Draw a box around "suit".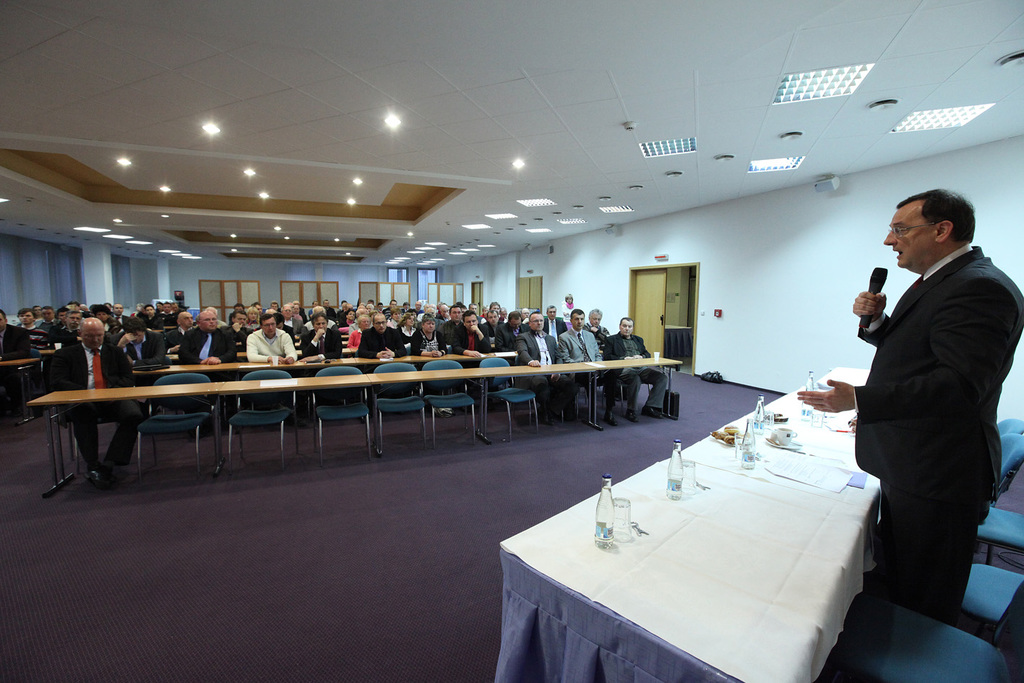
<bbox>38, 322, 56, 332</bbox>.
